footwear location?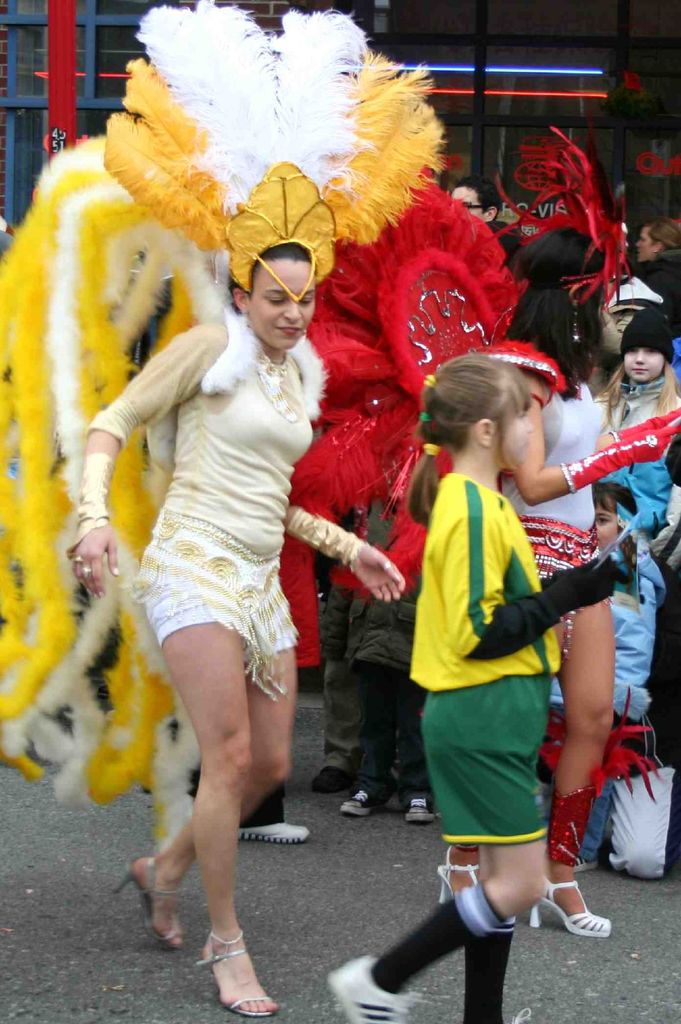
(x1=312, y1=764, x2=357, y2=795)
